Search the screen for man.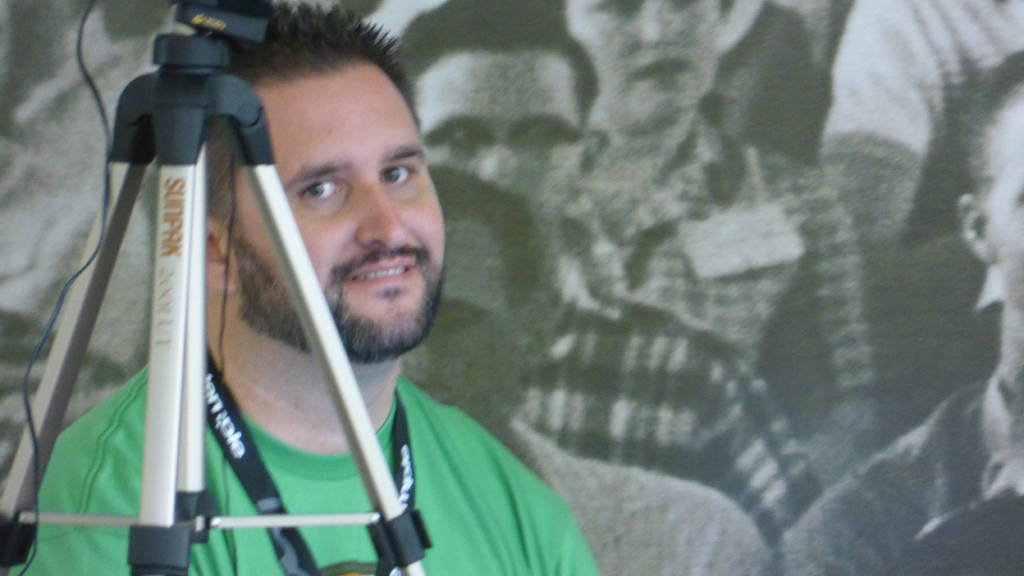
Found at l=773, t=47, r=1023, b=575.
